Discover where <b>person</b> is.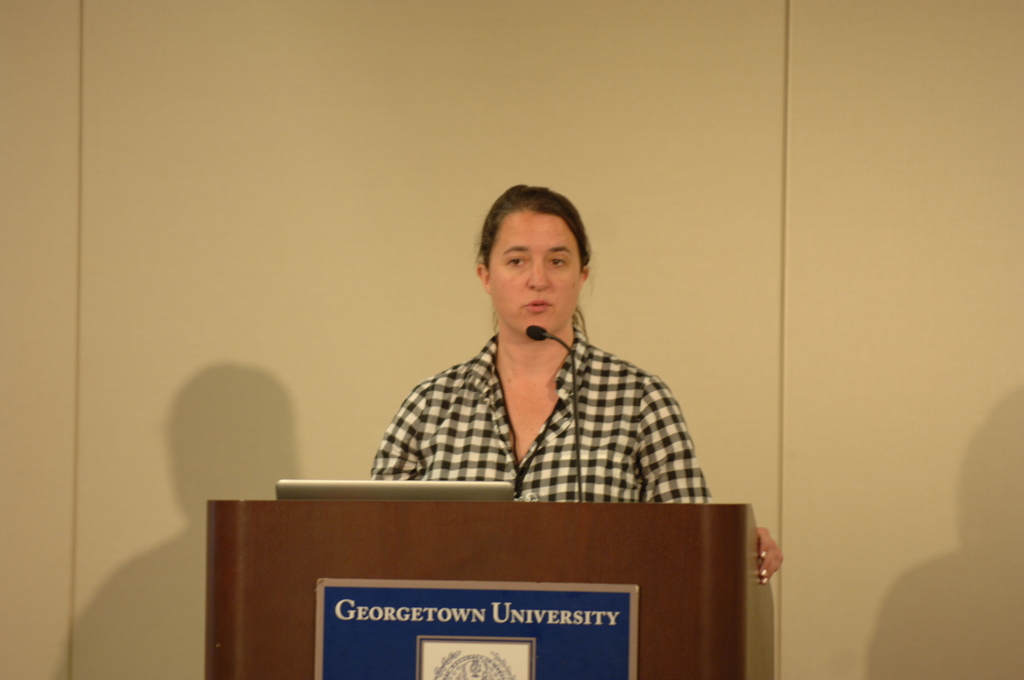
Discovered at bbox=[353, 142, 736, 580].
